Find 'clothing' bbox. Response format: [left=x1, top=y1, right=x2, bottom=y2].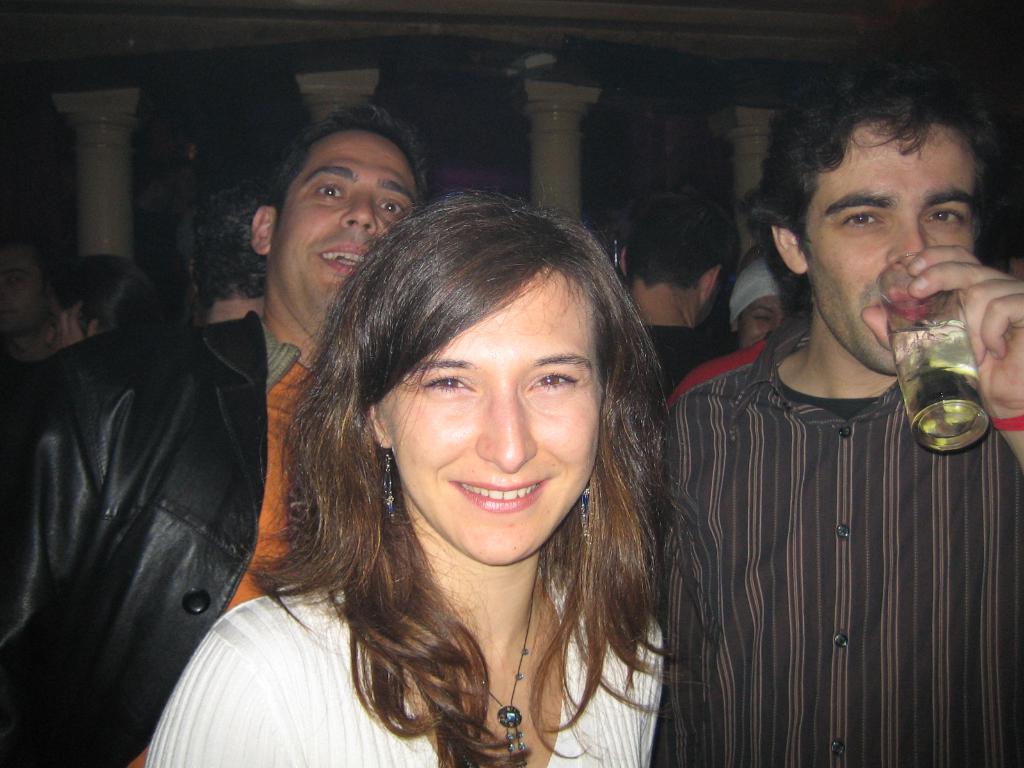
[left=666, top=333, right=772, bottom=406].
